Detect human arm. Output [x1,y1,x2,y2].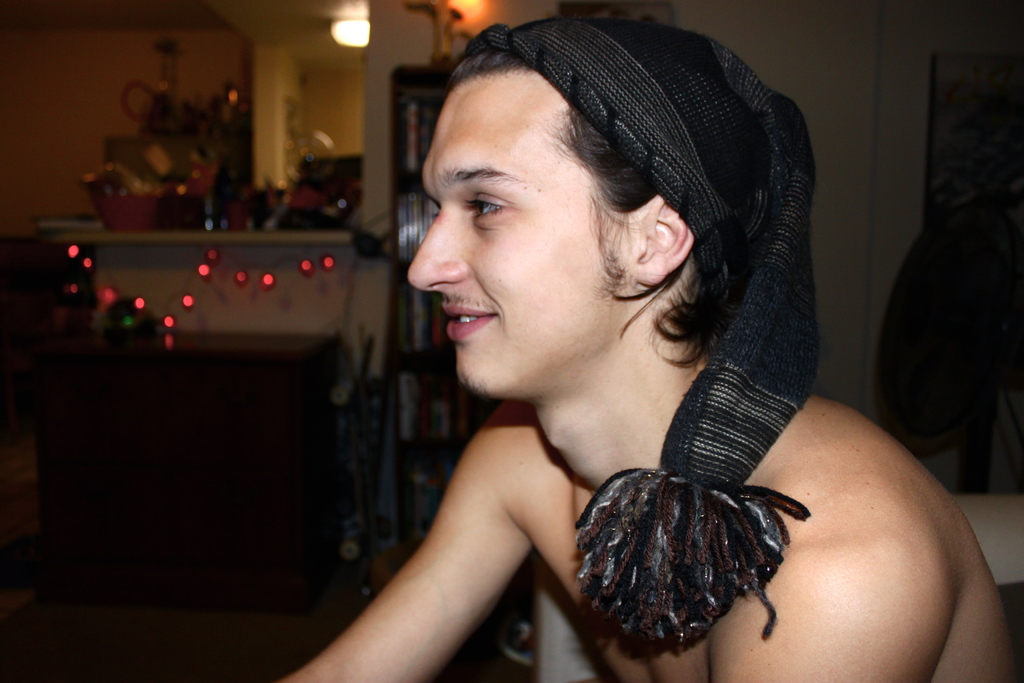
[275,400,532,682].
